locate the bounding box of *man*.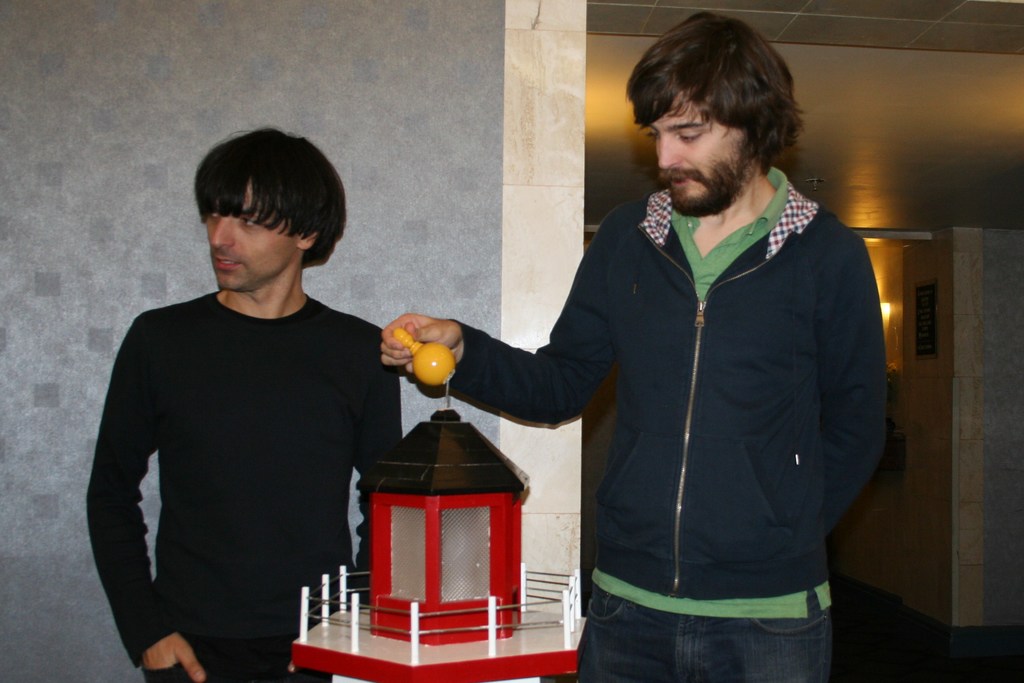
Bounding box: 383/5/886/680.
